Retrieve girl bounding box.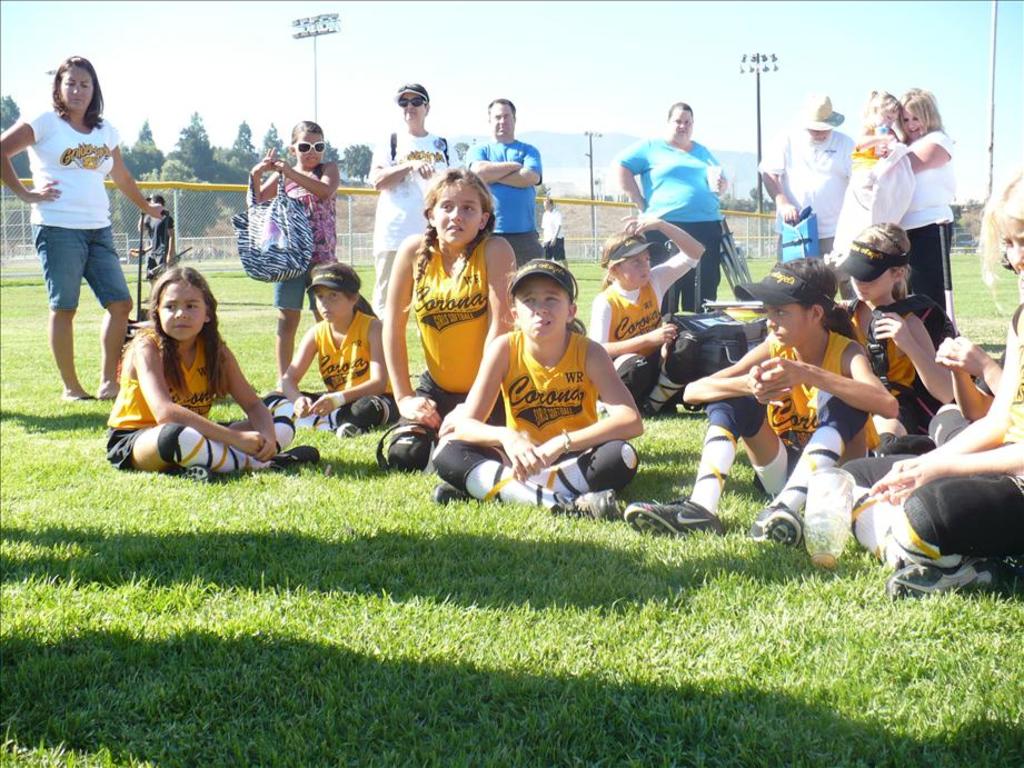
Bounding box: rect(7, 50, 153, 393).
